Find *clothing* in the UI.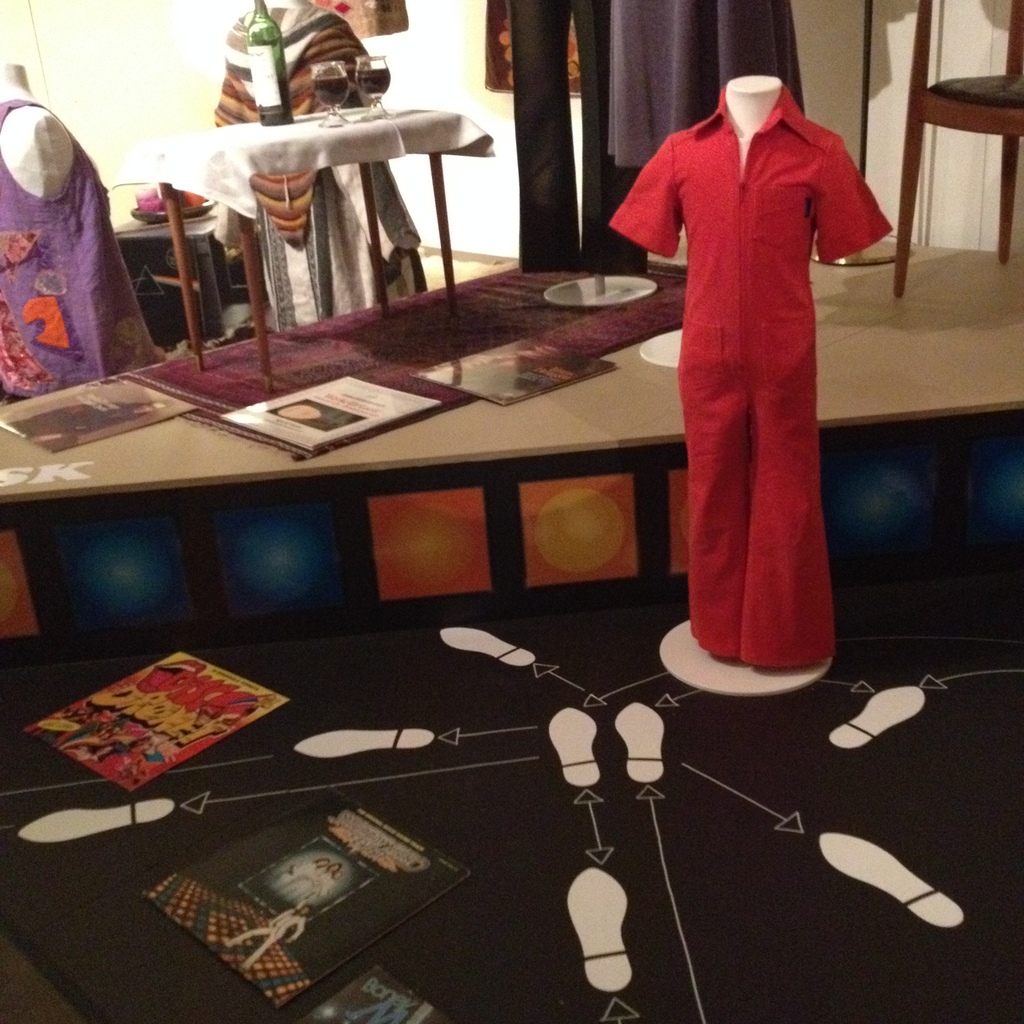
UI element at (223, 907, 309, 972).
